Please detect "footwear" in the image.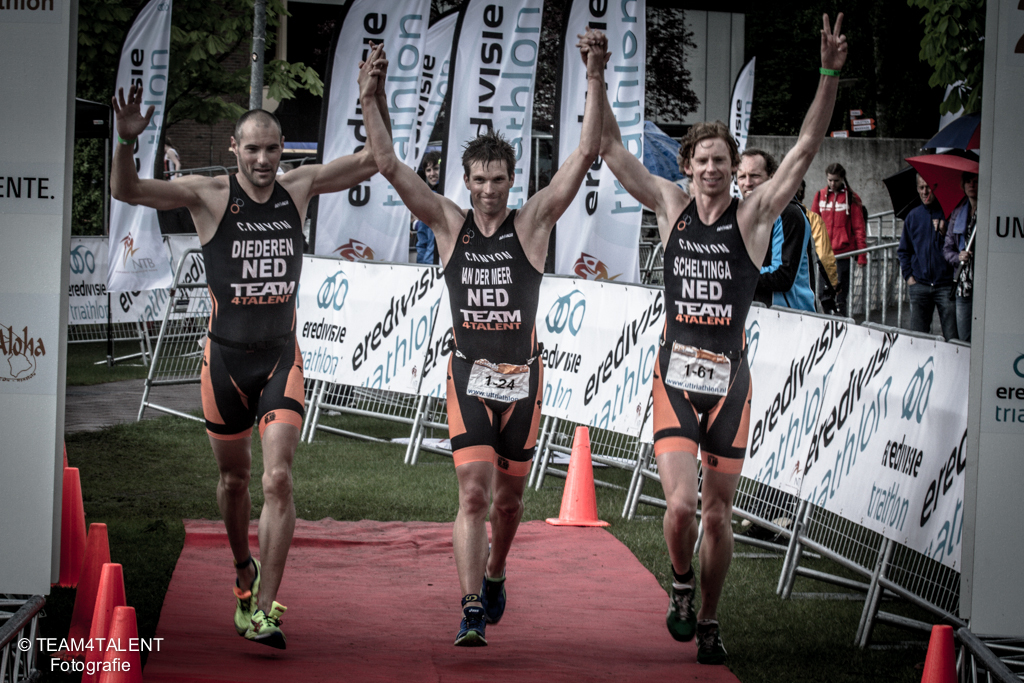
left=693, top=596, right=731, bottom=667.
